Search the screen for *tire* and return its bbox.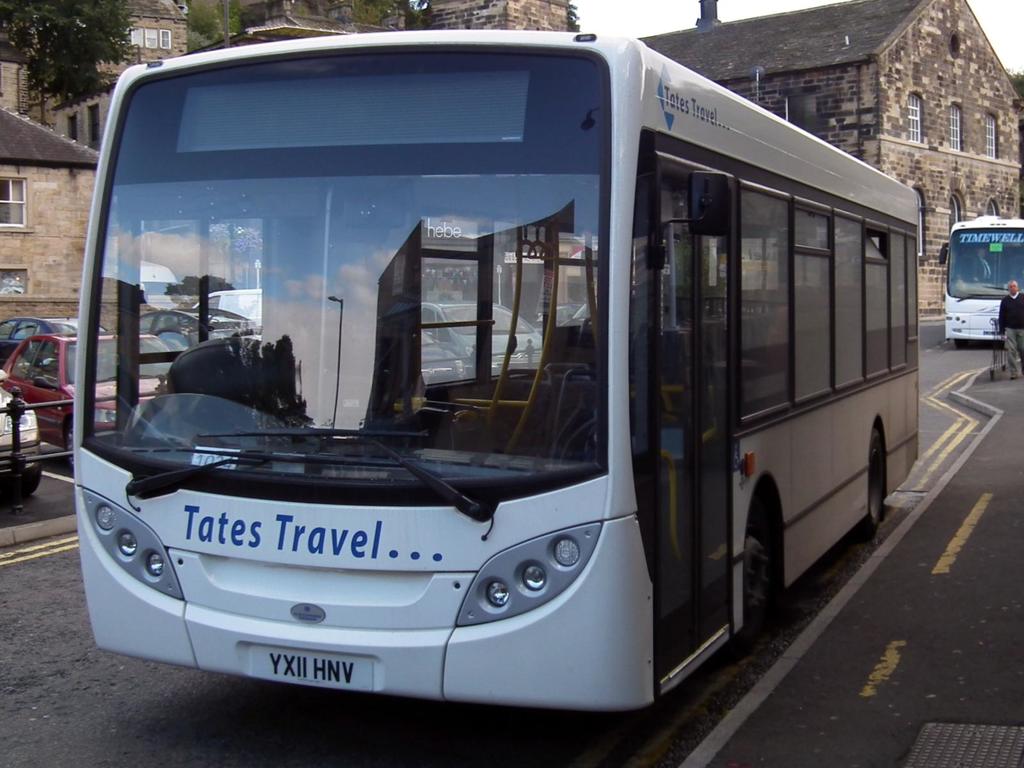
Found: l=858, t=426, r=886, b=541.
